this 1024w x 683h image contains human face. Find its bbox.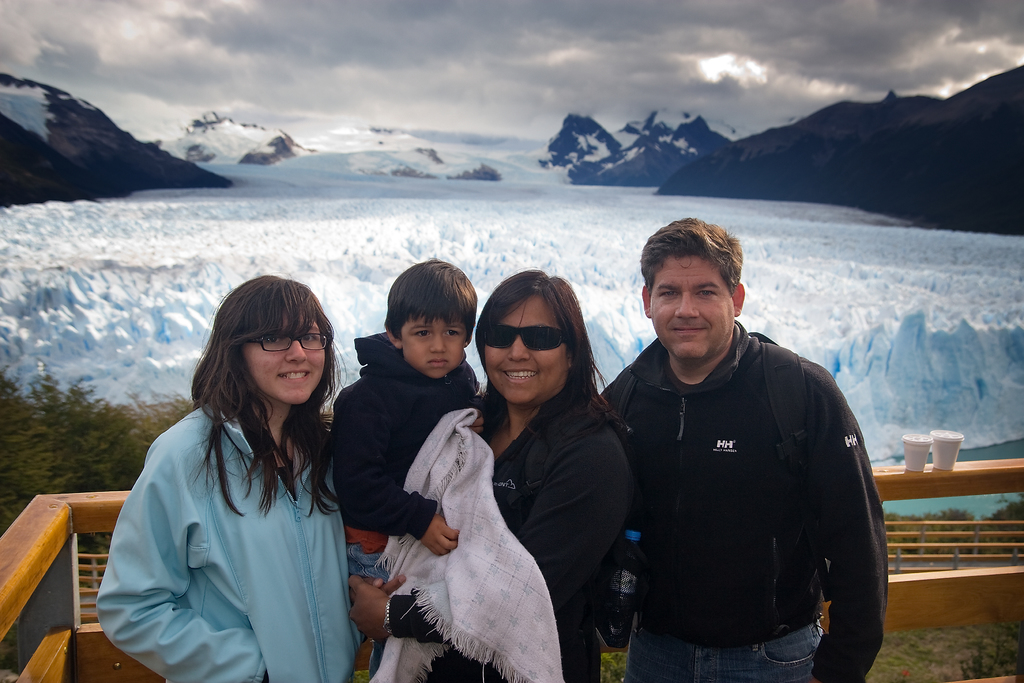
pyautogui.locateOnScreen(399, 304, 465, 381).
